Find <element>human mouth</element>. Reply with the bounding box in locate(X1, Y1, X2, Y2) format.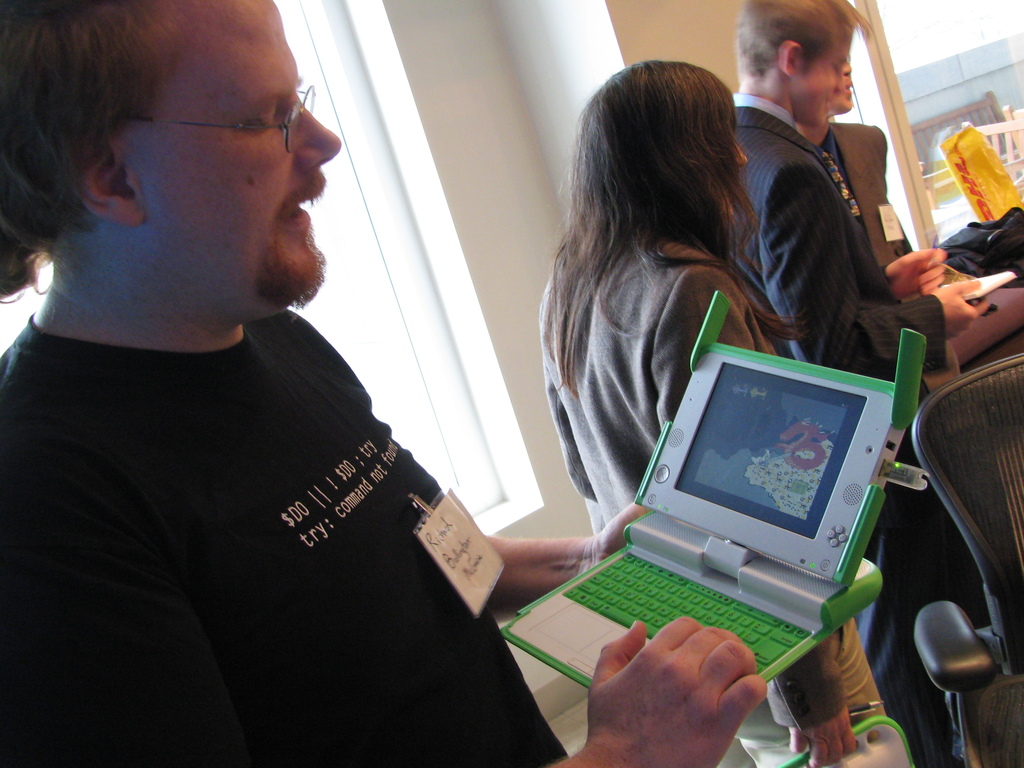
locate(277, 177, 325, 243).
